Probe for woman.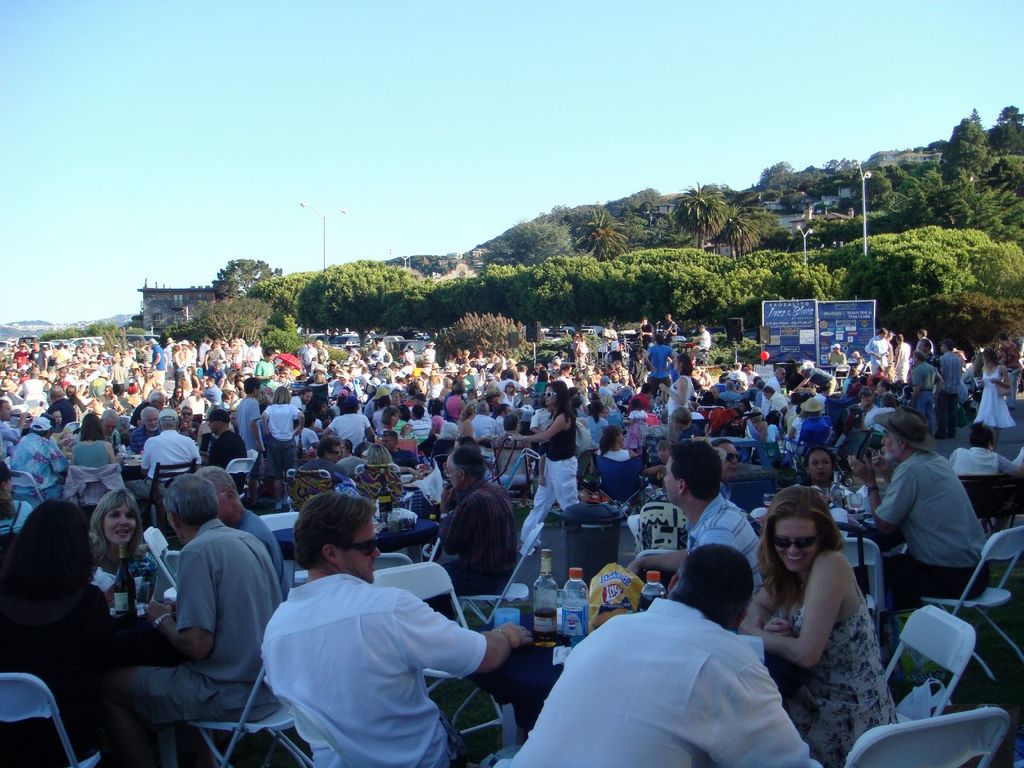
Probe result: BBox(366, 443, 391, 463).
